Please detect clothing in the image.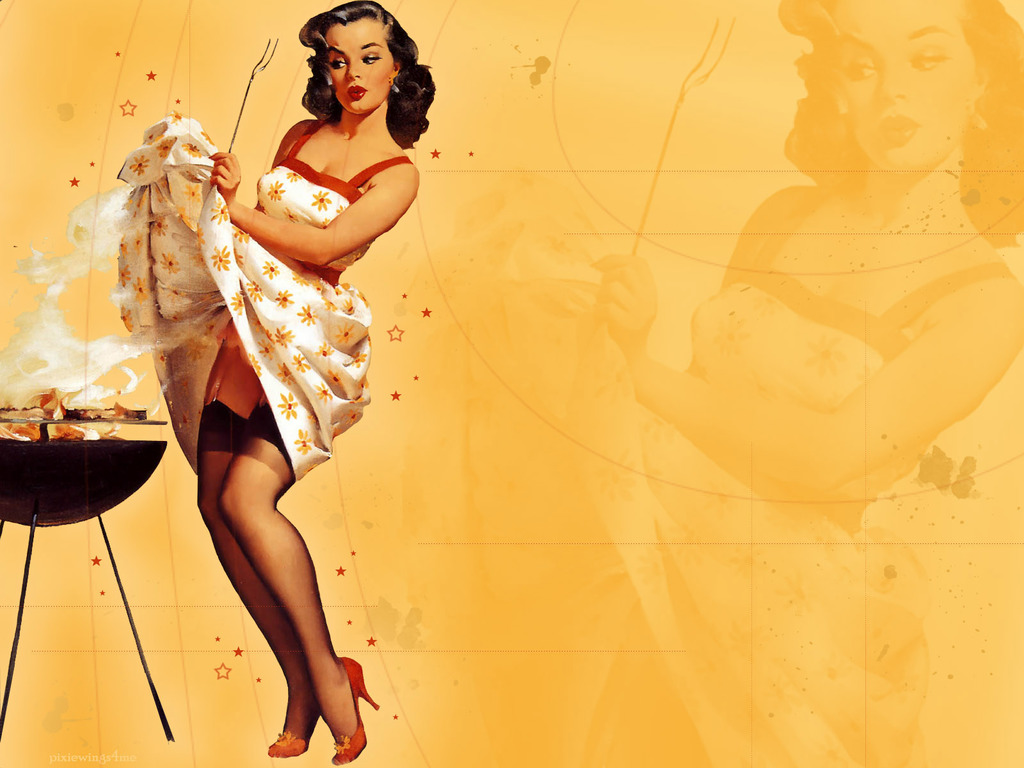
119/124/419/488.
